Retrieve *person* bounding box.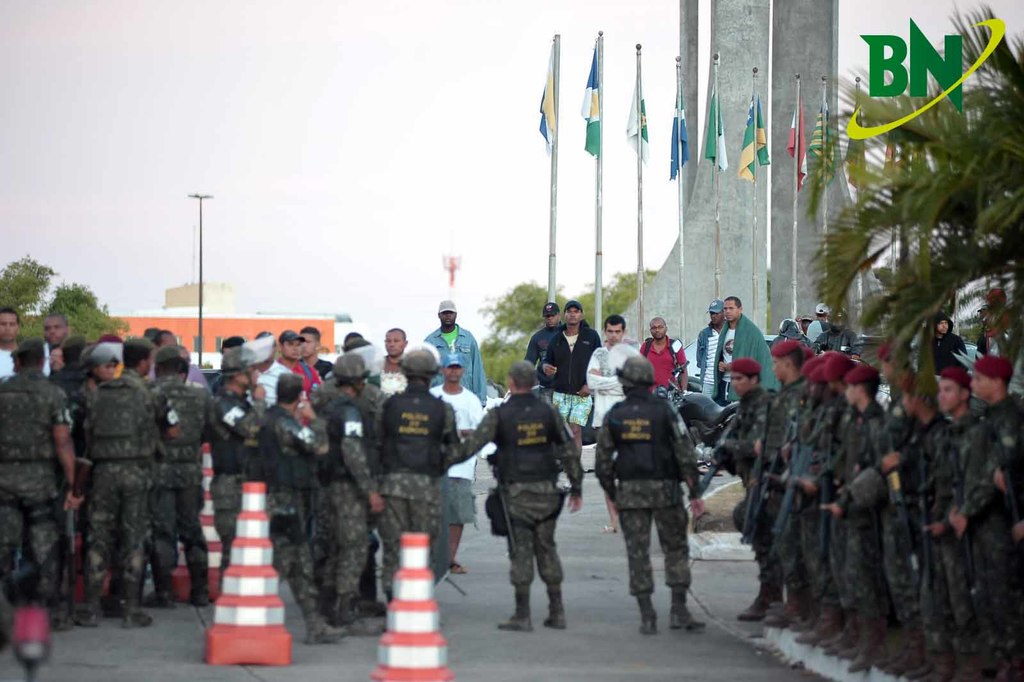
Bounding box: BBox(202, 332, 272, 567).
